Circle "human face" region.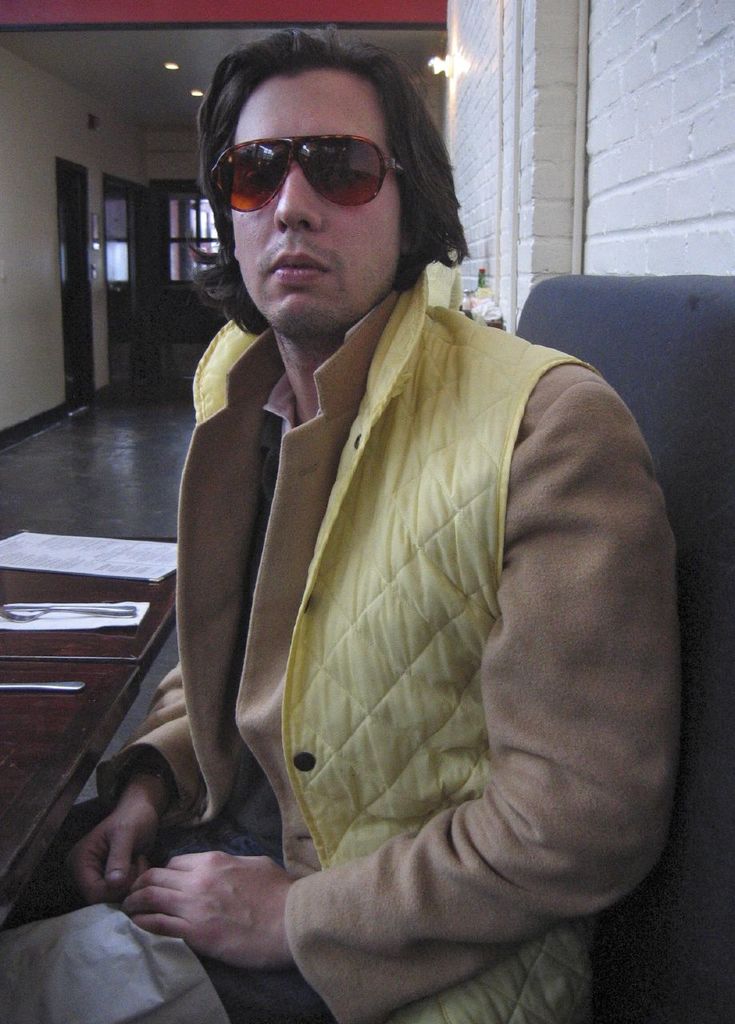
Region: region(226, 66, 398, 338).
